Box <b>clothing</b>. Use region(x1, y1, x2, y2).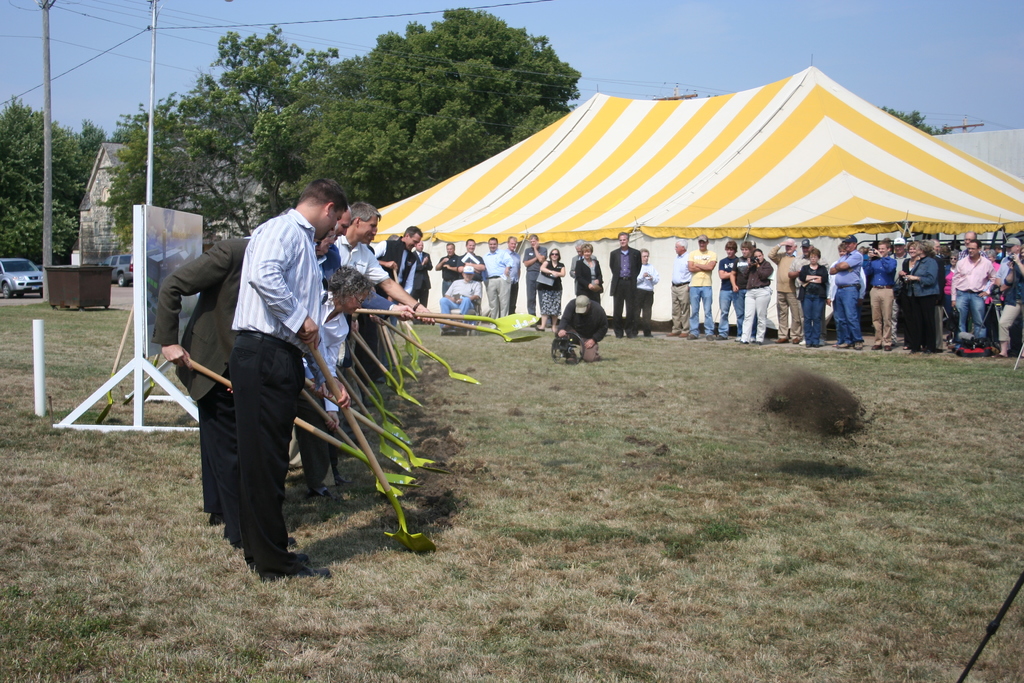
region(431, 253, 458, 293).
